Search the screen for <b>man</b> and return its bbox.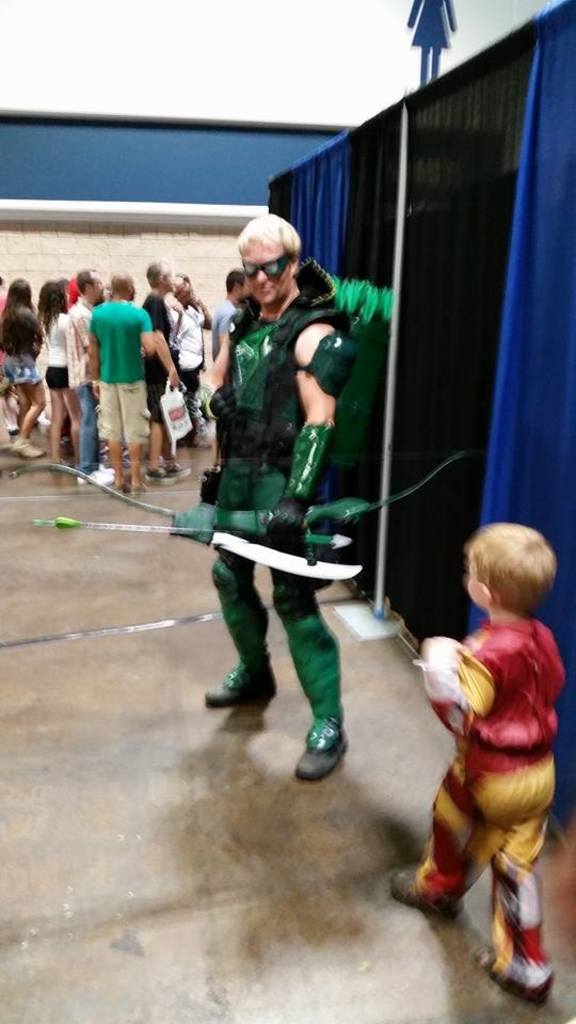
Found: 209/270/252/387.
